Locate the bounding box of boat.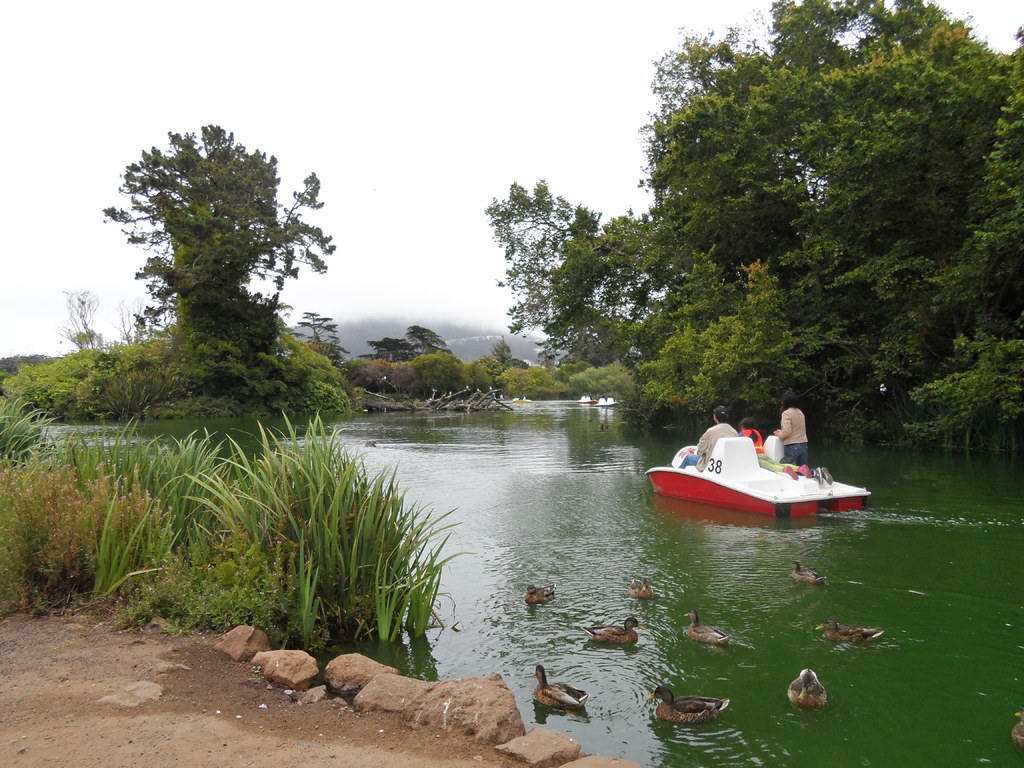
Bounding box: (653,415,883,527).
